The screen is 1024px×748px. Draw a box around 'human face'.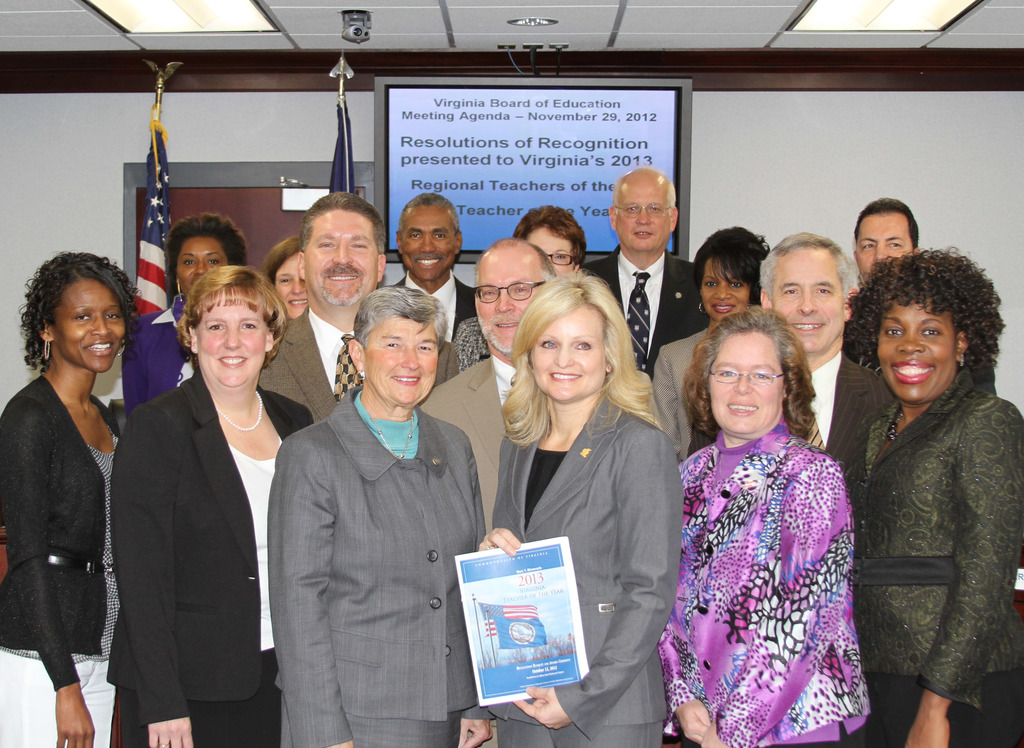
303 211 375 305.
